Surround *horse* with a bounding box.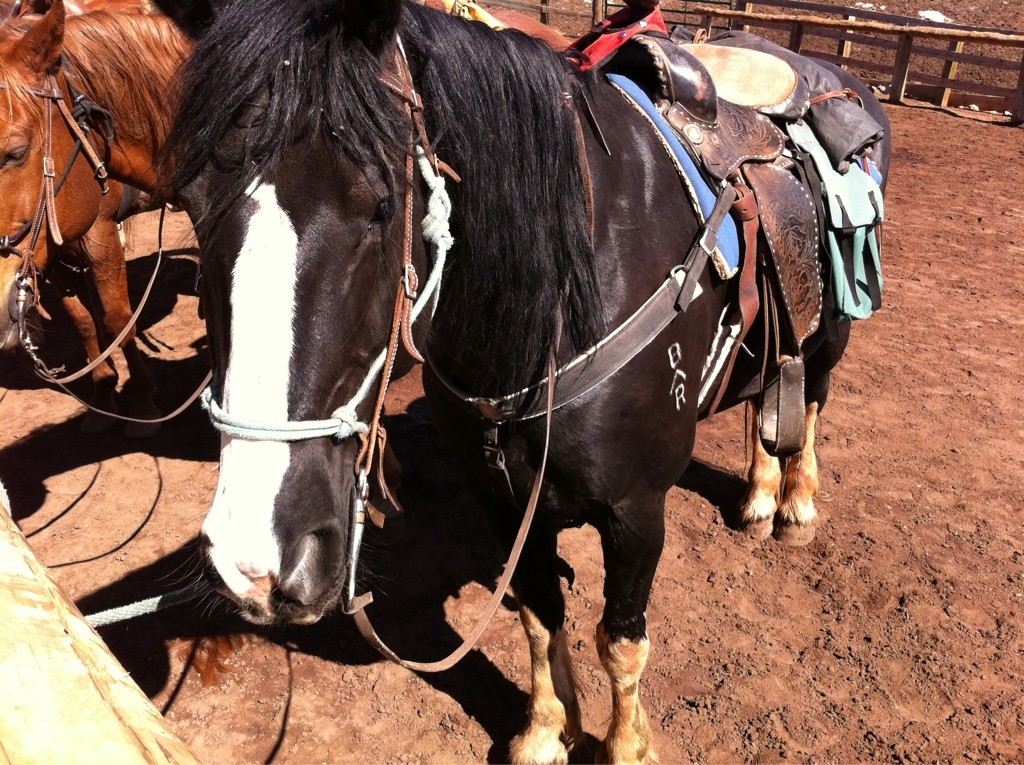
[136,0,895,764].
